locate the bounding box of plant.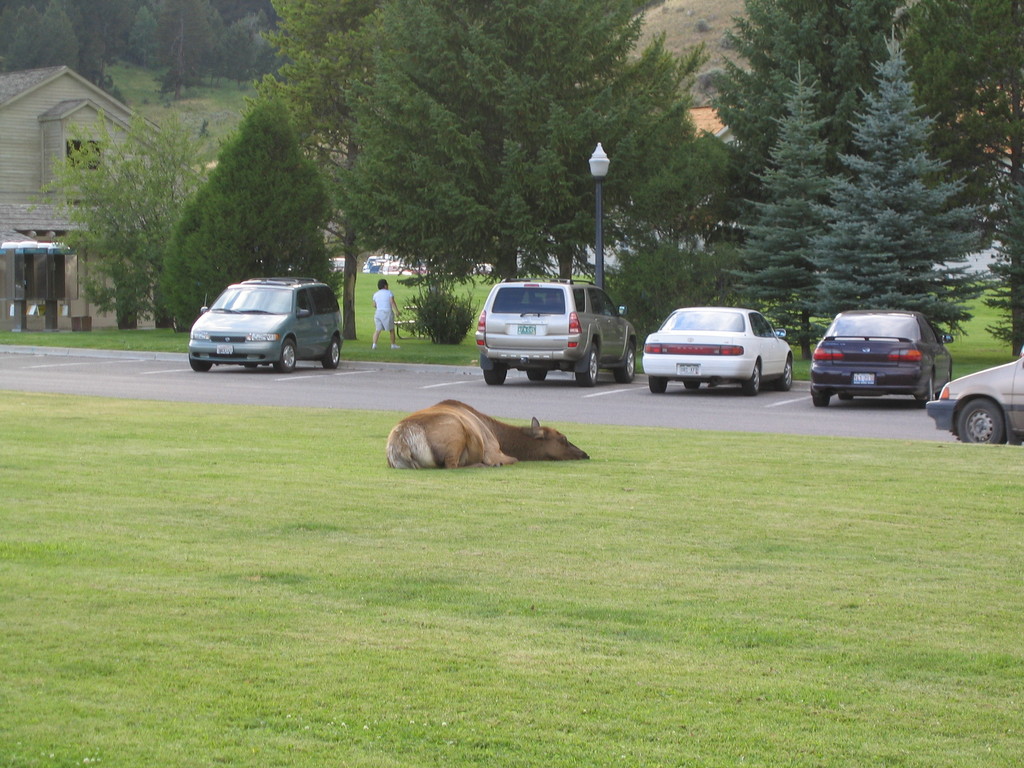
Bounding box: bbox=(399, 276, 488, 347).
